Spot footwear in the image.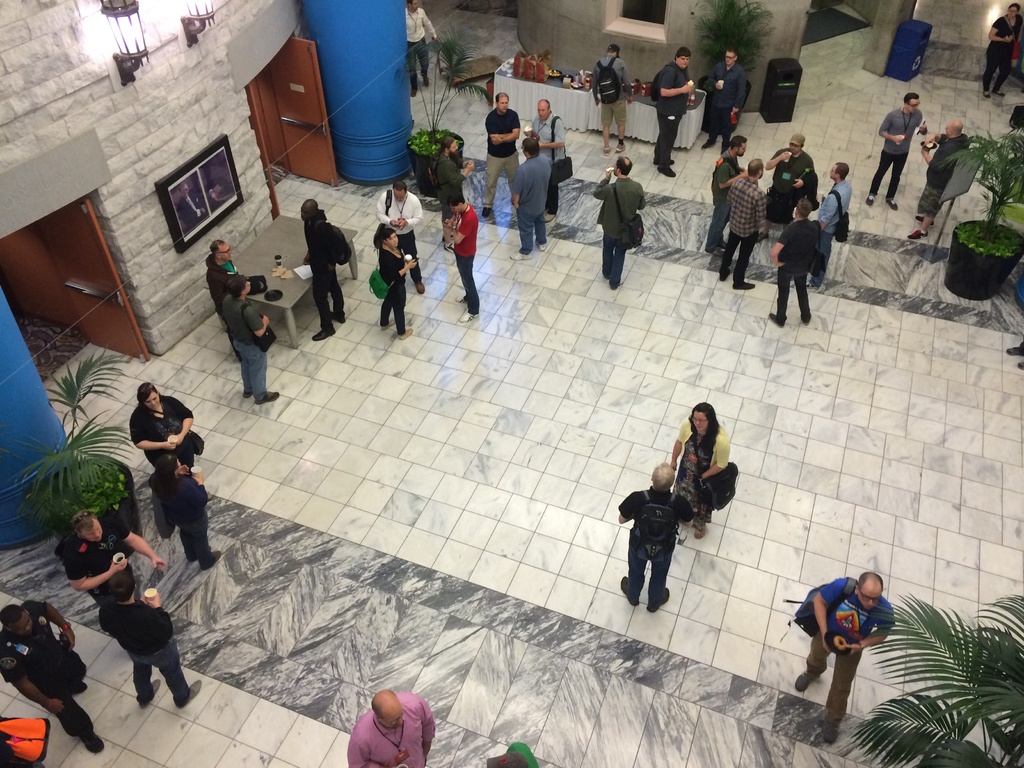
footwear found at 643:588:669:611.
